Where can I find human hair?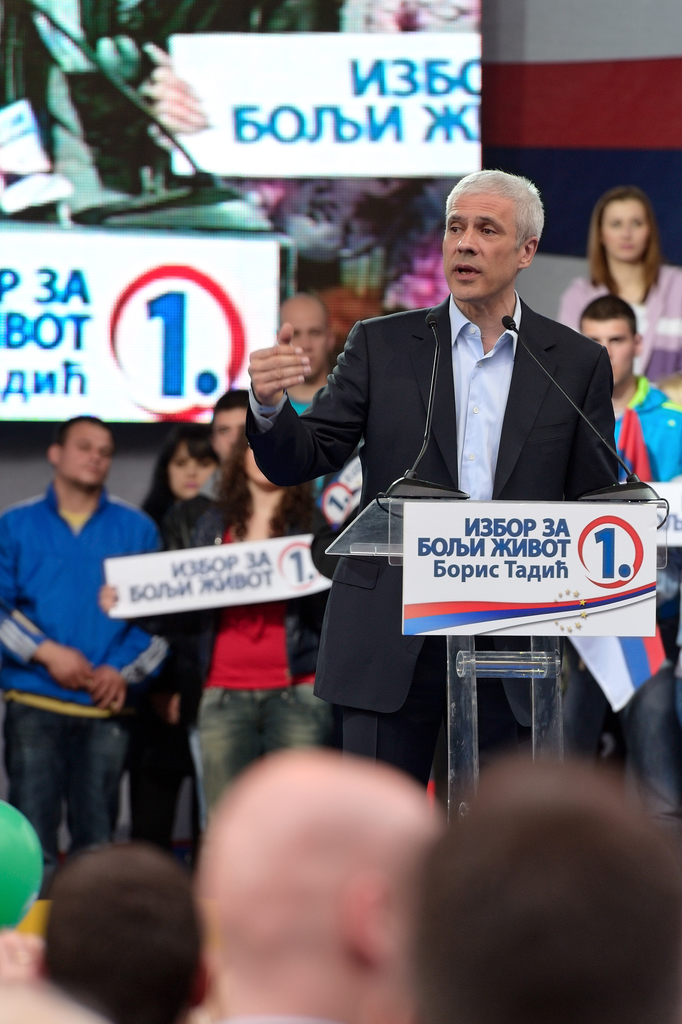
You can find it at [x1=580, y1=292, x2=636, y2=340].
